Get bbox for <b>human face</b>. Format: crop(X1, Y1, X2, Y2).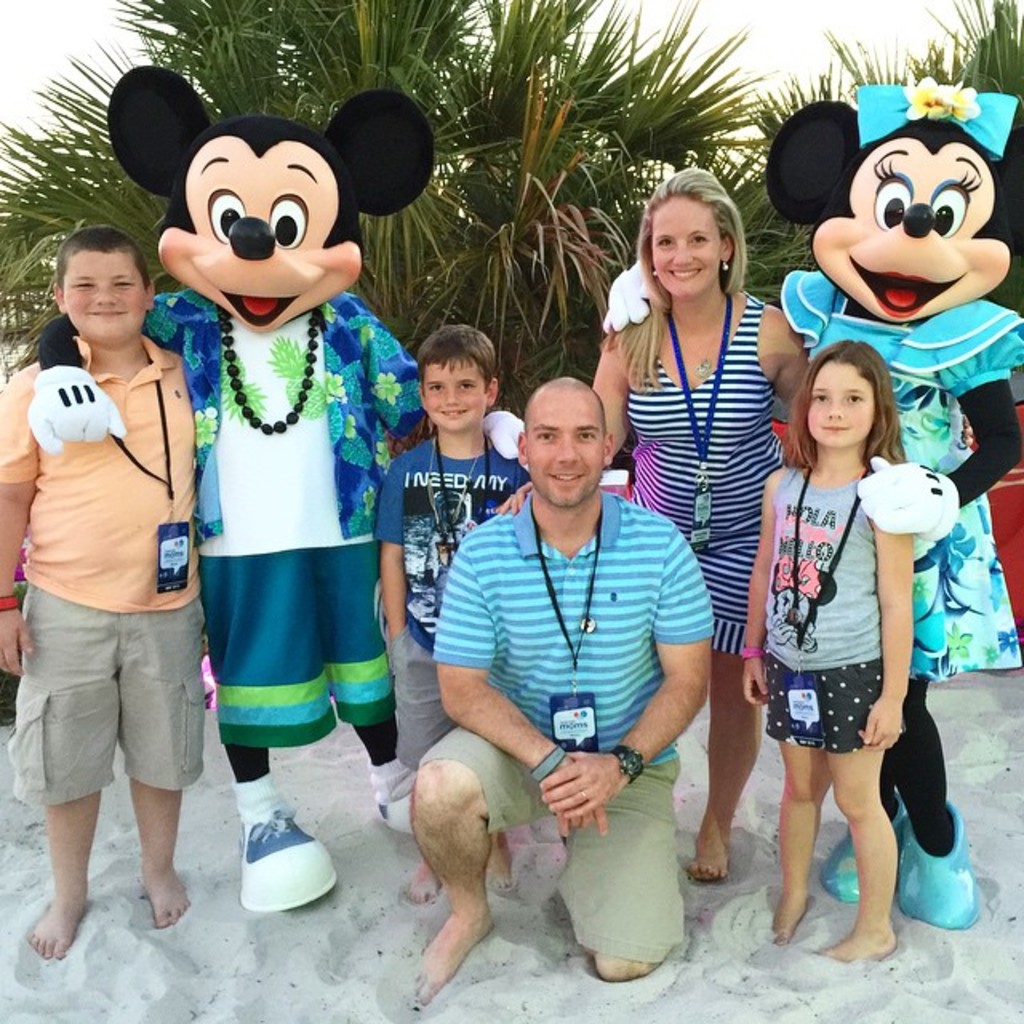
crop(646, 194, 725, 298).
